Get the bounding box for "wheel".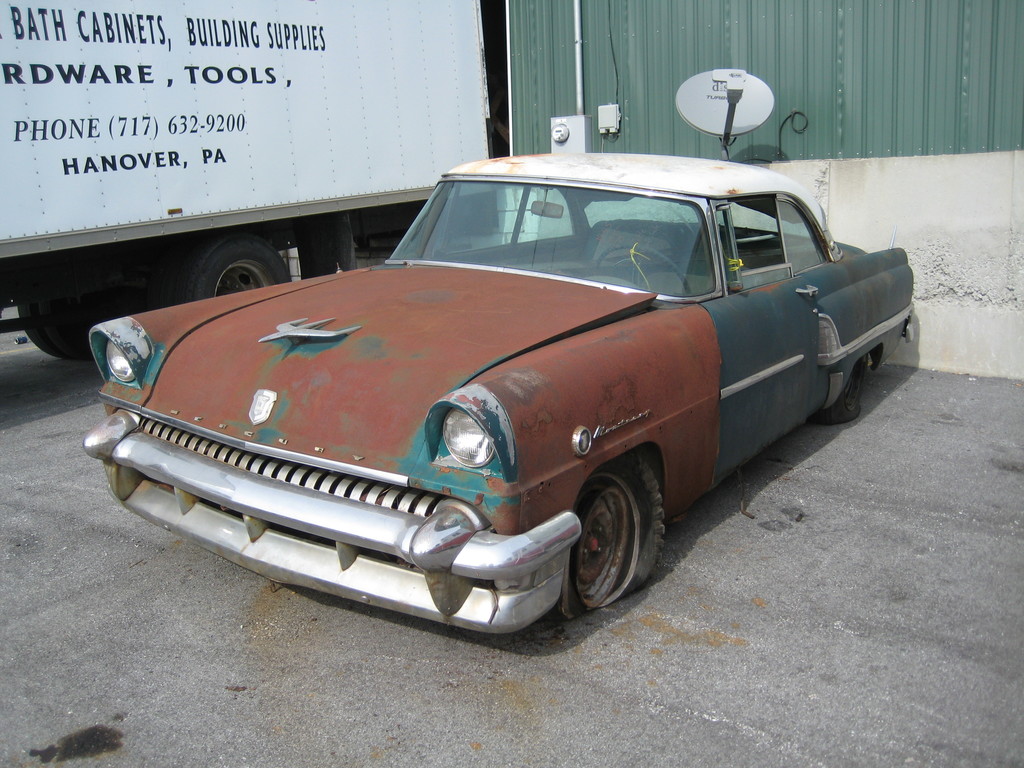
(x1=543, y1=465, x2=664, y2=620).
